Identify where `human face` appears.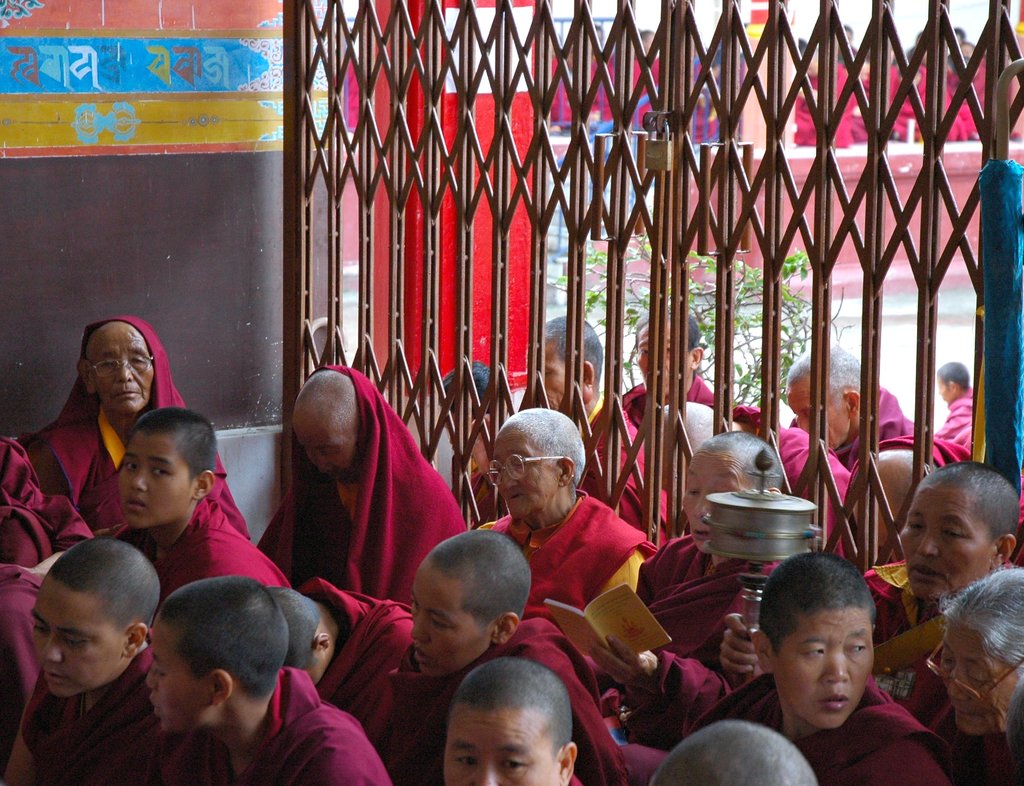
Appears at detection(431, 700, 572, 785).
